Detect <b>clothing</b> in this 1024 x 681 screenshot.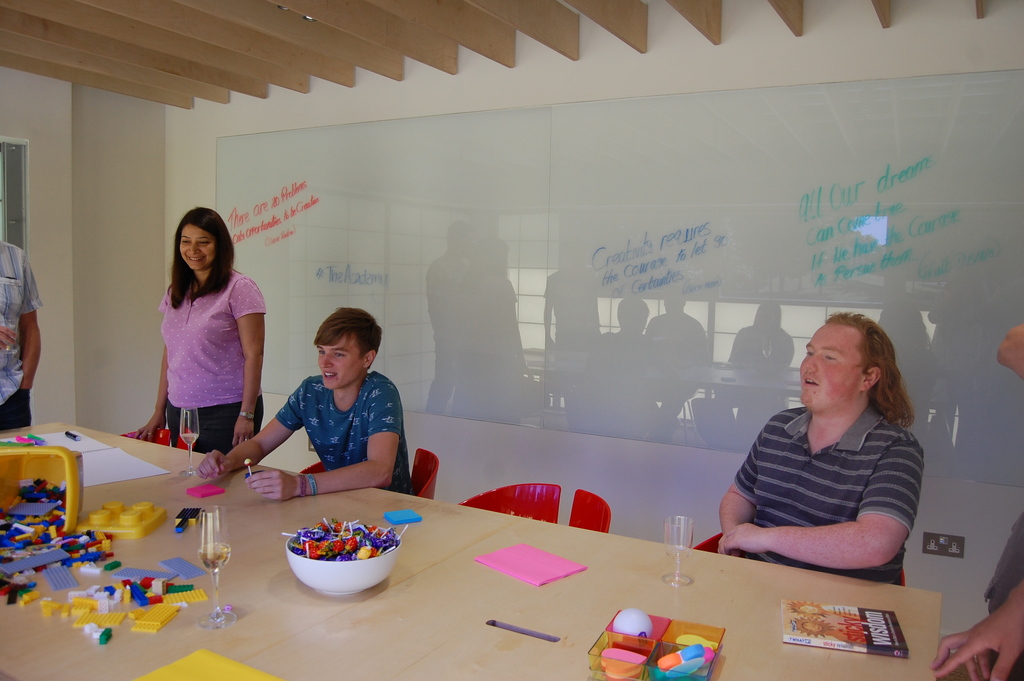
Detection: Rect(0, 242, 45, 429).
